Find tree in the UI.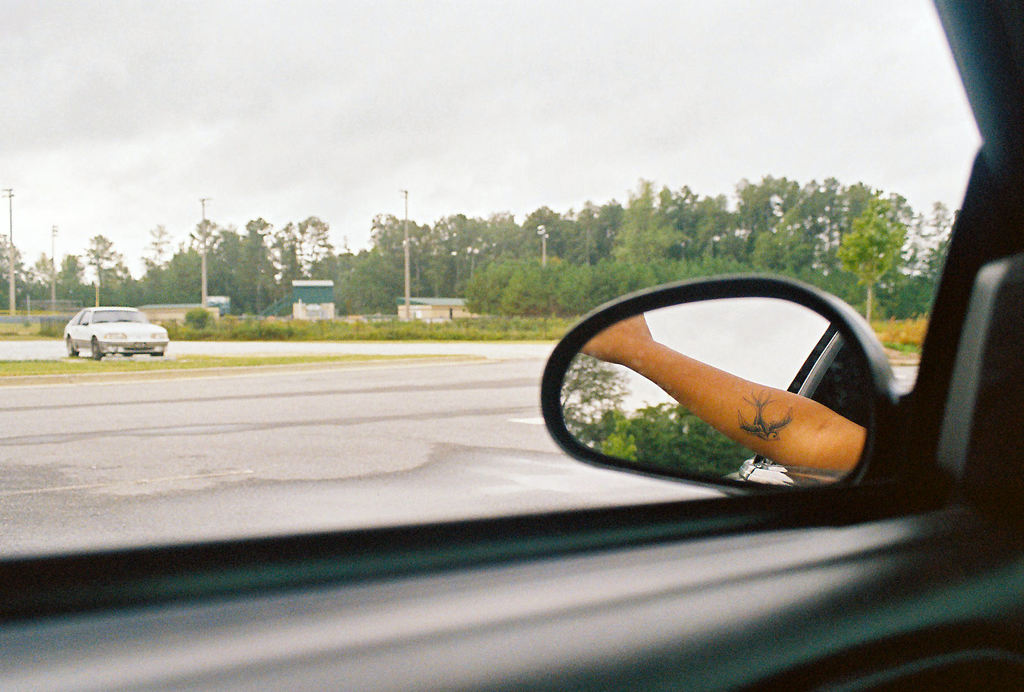
UI element at l=834, t=196, r=906, b=331.
